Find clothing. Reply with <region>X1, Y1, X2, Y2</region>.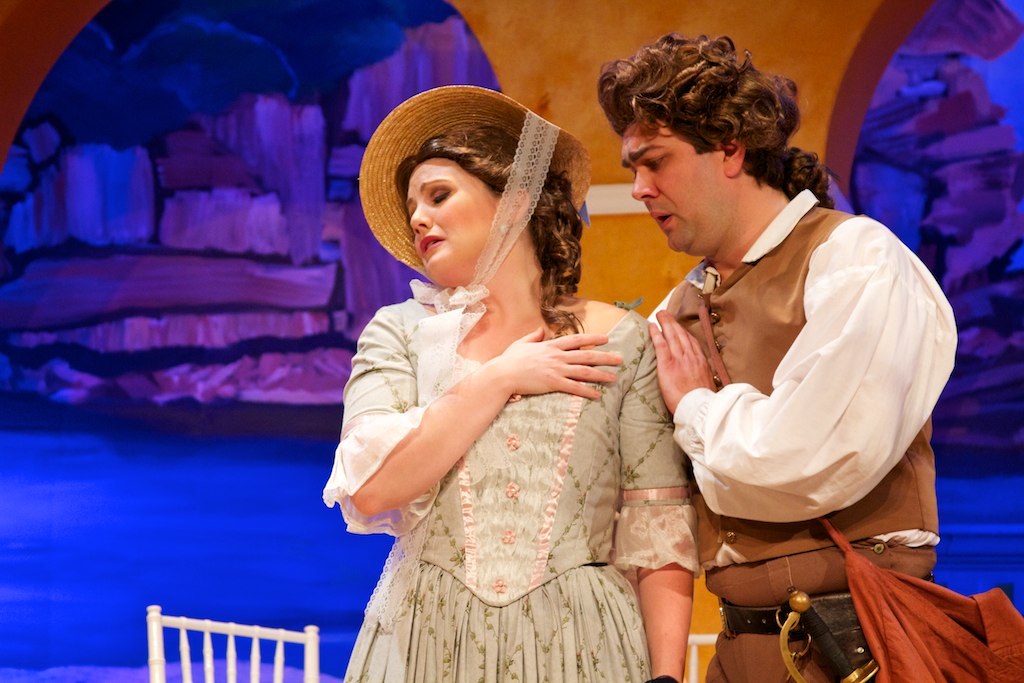
<region>322, 286, 703, 682</region>.
